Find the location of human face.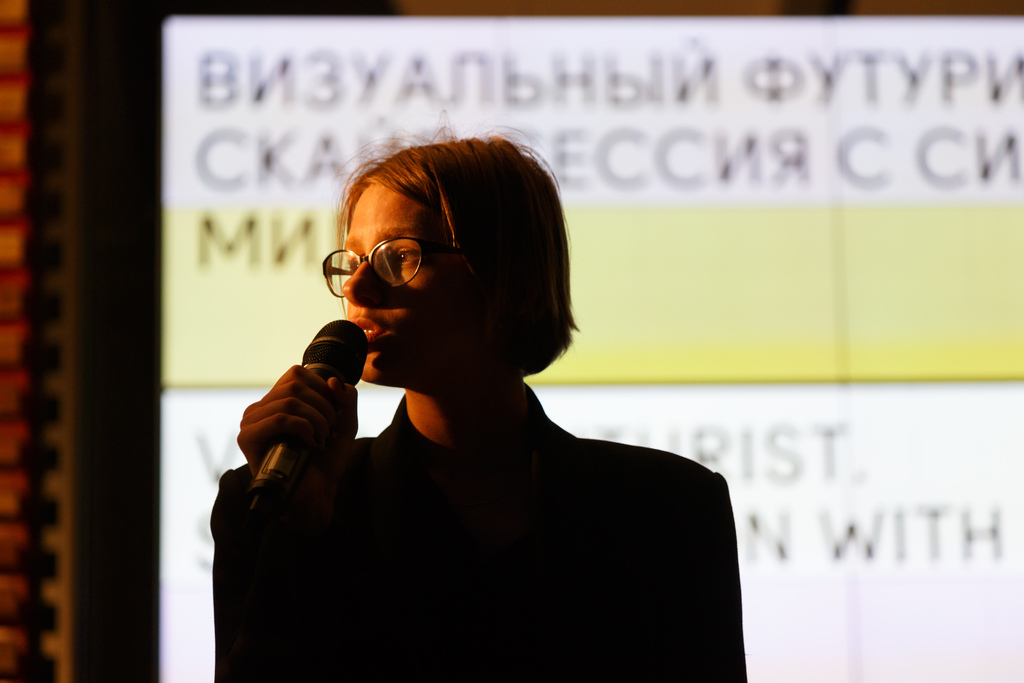
Location: 335/183/456/388.
